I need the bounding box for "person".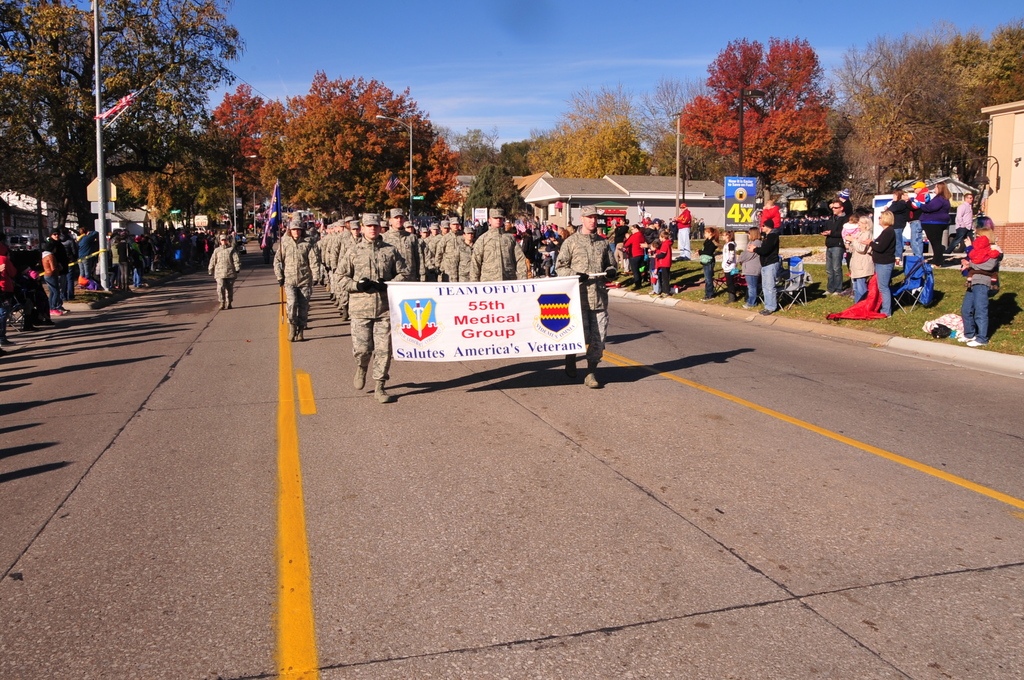
Here it is: bbox(870, 209, 900, 318).
